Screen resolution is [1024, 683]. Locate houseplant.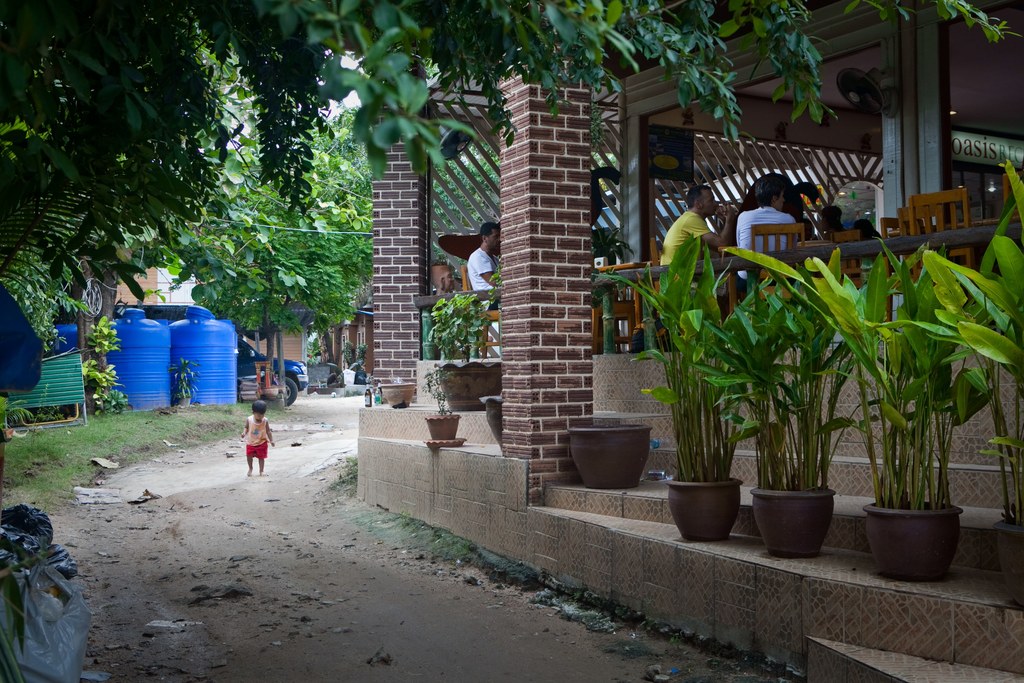
x1=721 y1=229 x2=998 y2=570.
